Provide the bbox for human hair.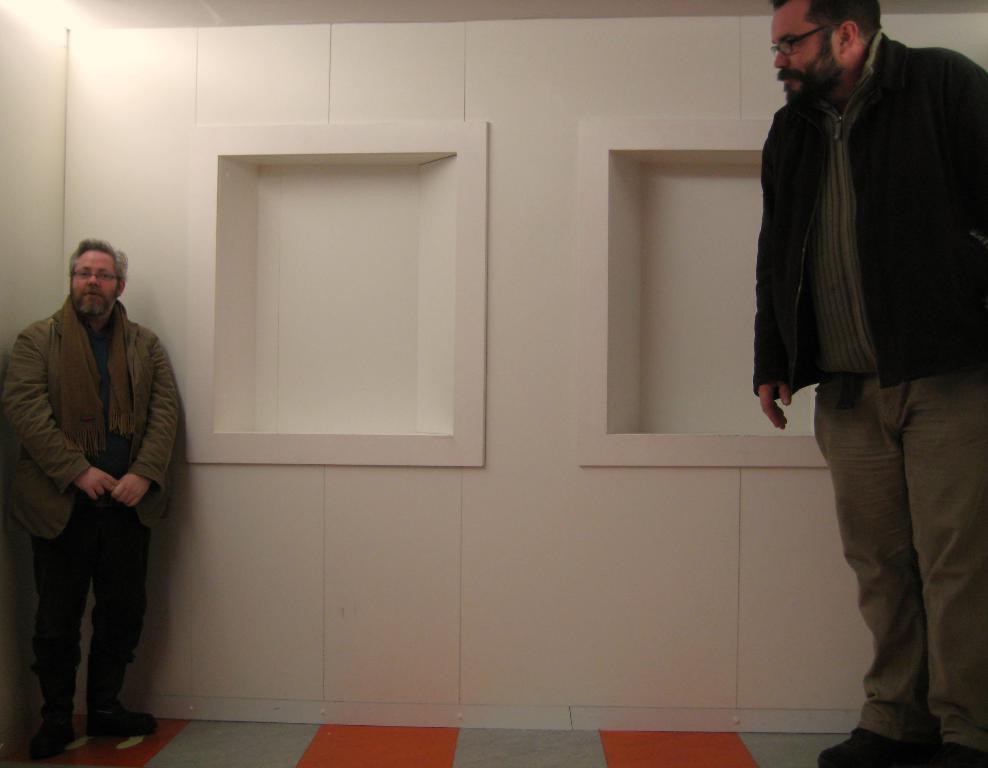
70:234:130:283.
